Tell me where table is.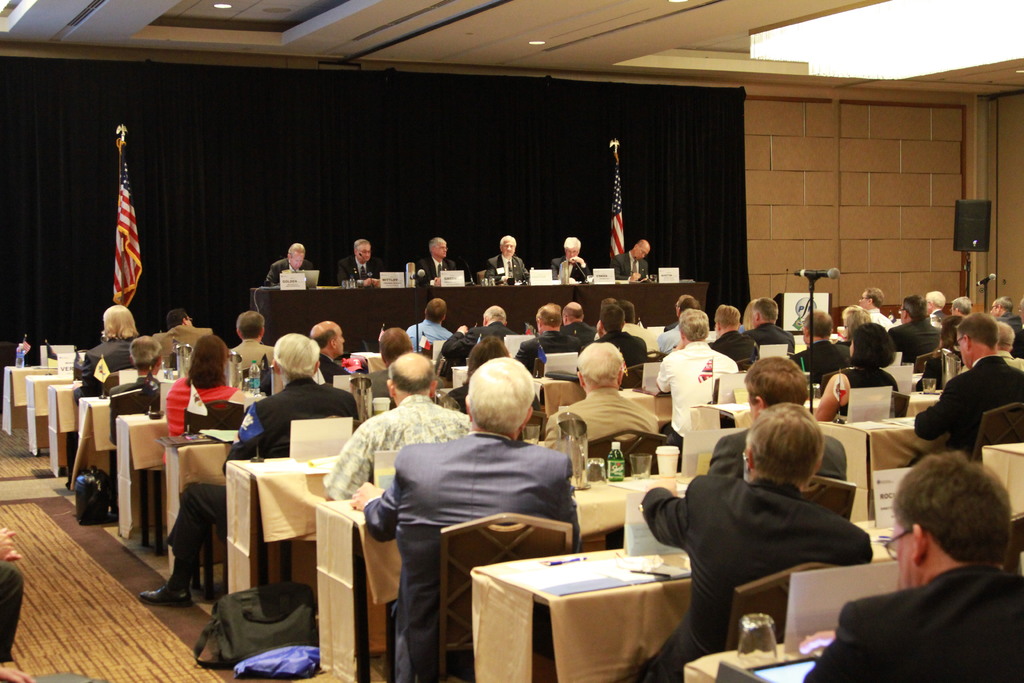
table is at left=116, top=411, right=172, bottom=541.
